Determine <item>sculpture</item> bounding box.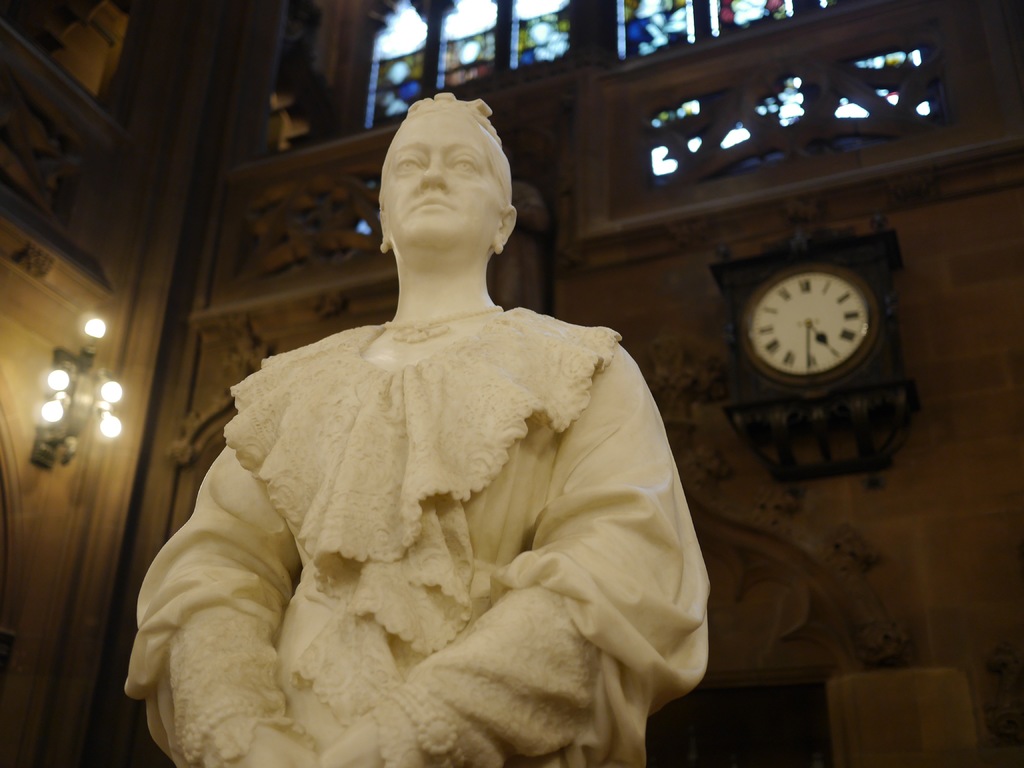
Determined: <region>125, 104, 727, 767</region>.
